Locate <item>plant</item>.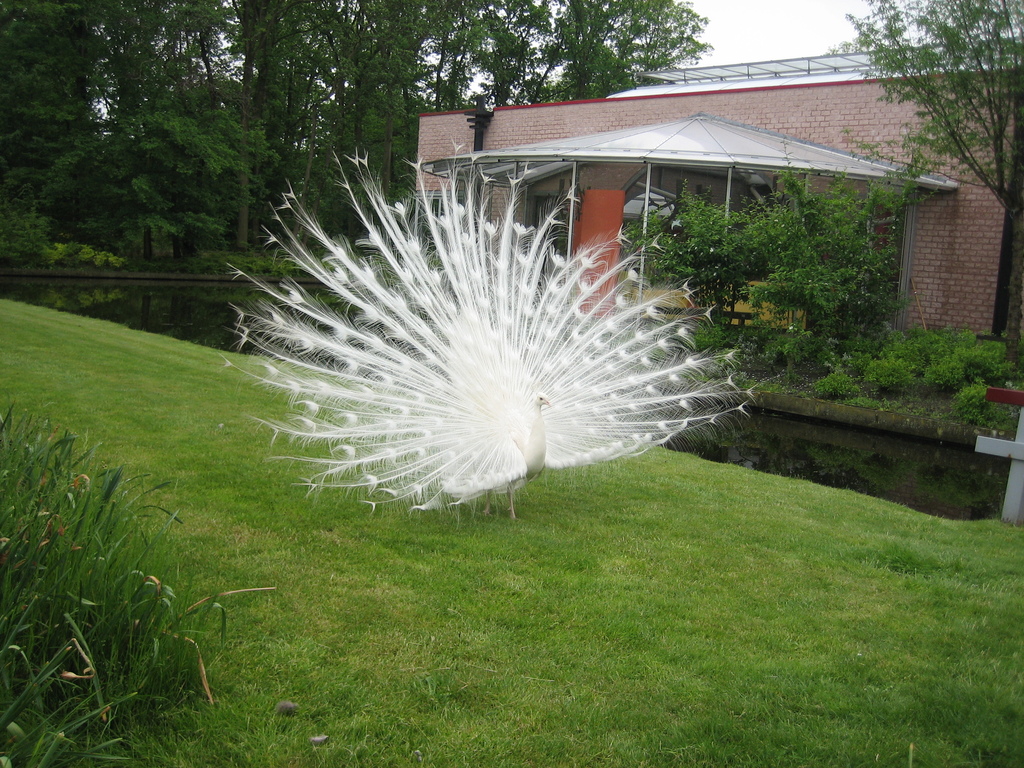
Bounding box: {"left": 642, "top": 314, "right": 1023, "bottom": 441}.
